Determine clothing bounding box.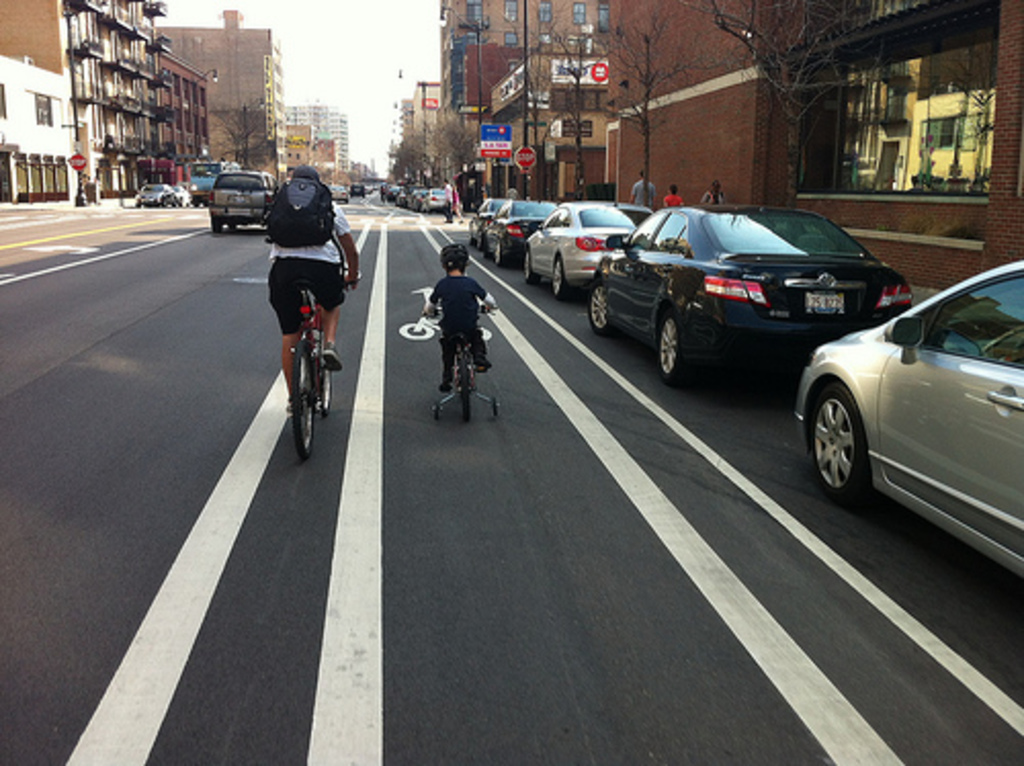
Determined: [705, 184, 725, 203].
